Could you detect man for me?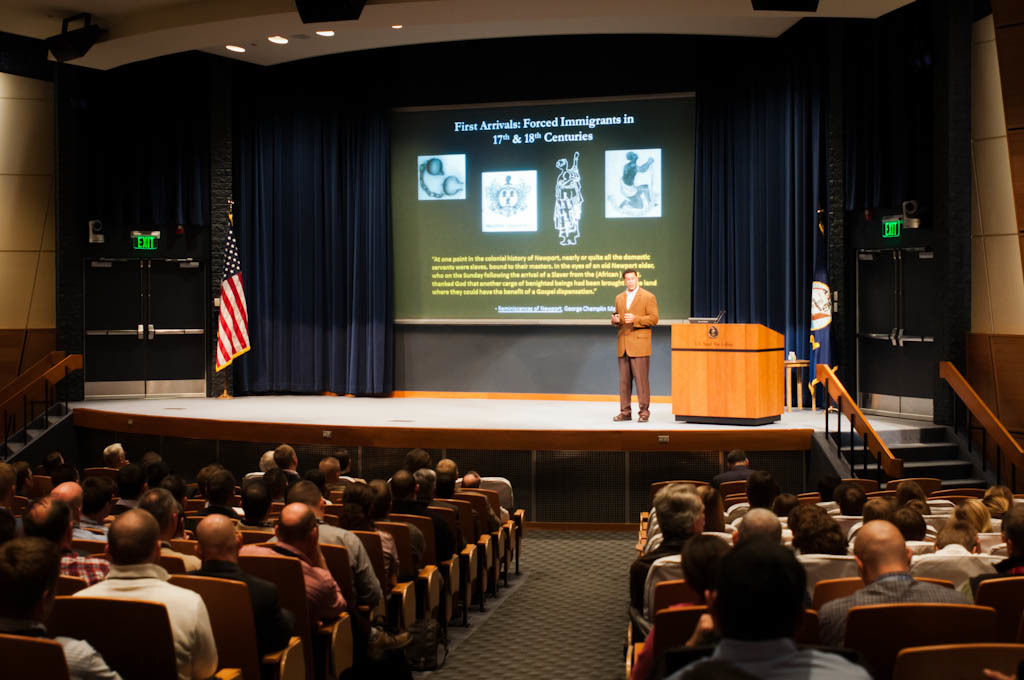
Detection result: detection(818, 521, 976, 651).
